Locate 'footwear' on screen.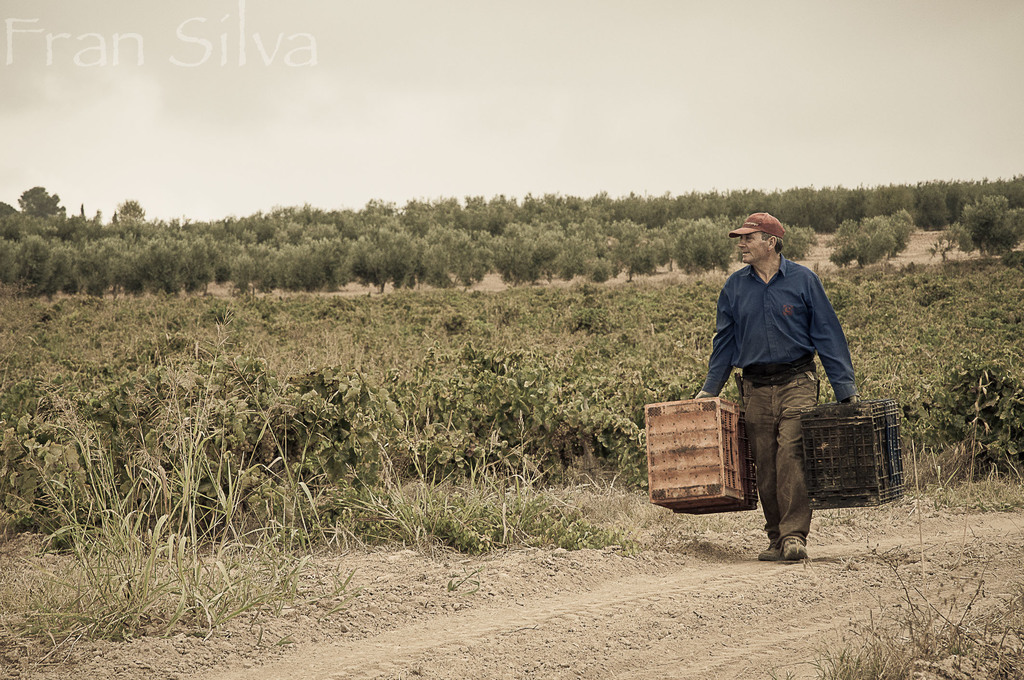
On screen at bbox=[780, 535, 813, 560].
